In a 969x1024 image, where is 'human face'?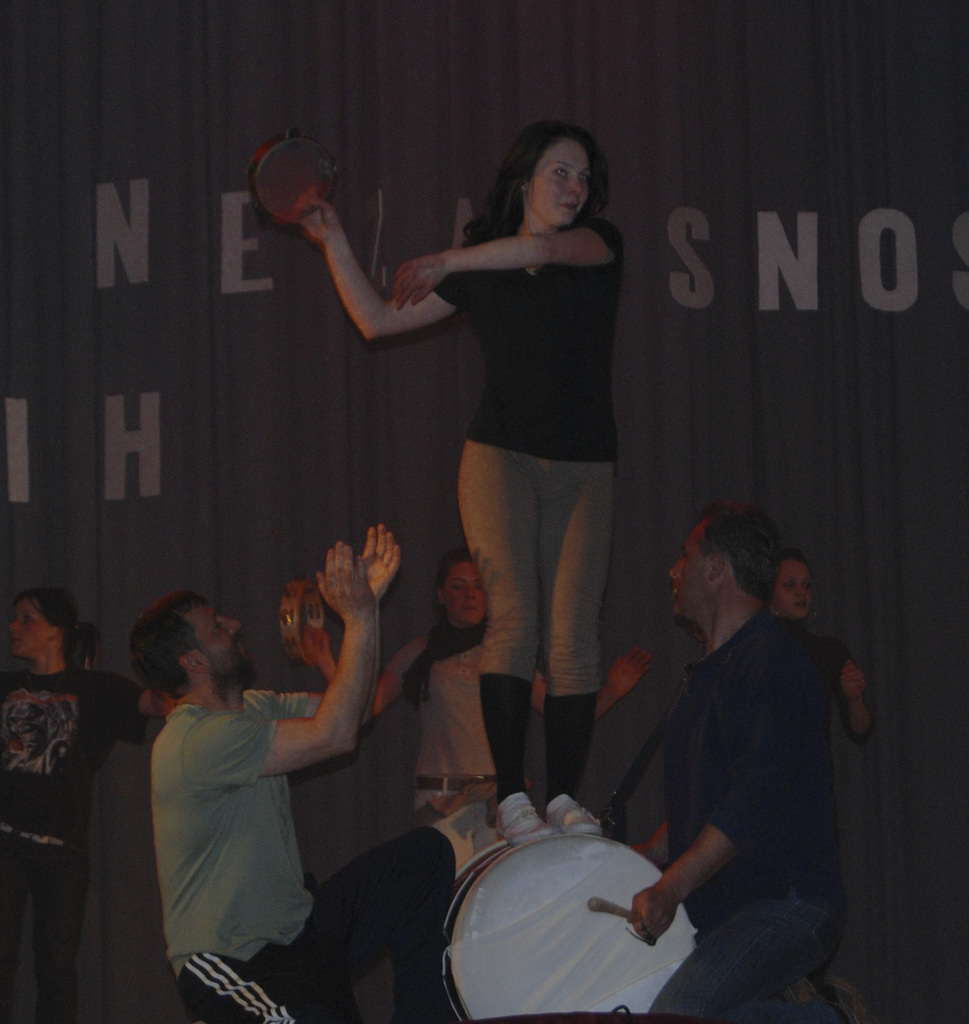
{"x1": 528, "y1": 139, "x2": 593, "y2": 224}.
